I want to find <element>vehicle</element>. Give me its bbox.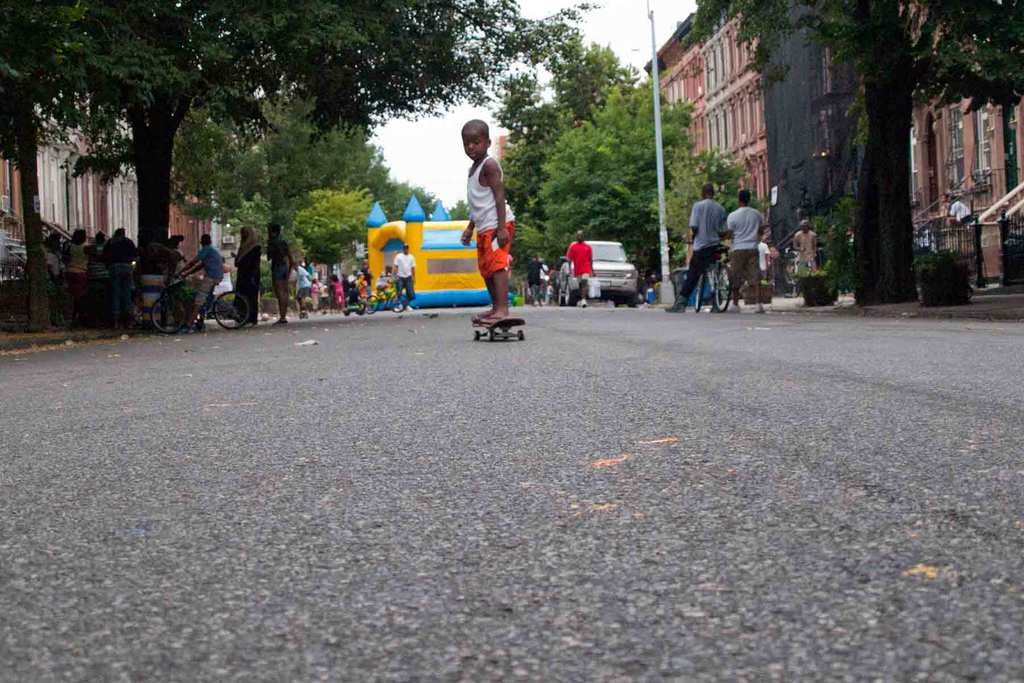
684/240/733/313.
